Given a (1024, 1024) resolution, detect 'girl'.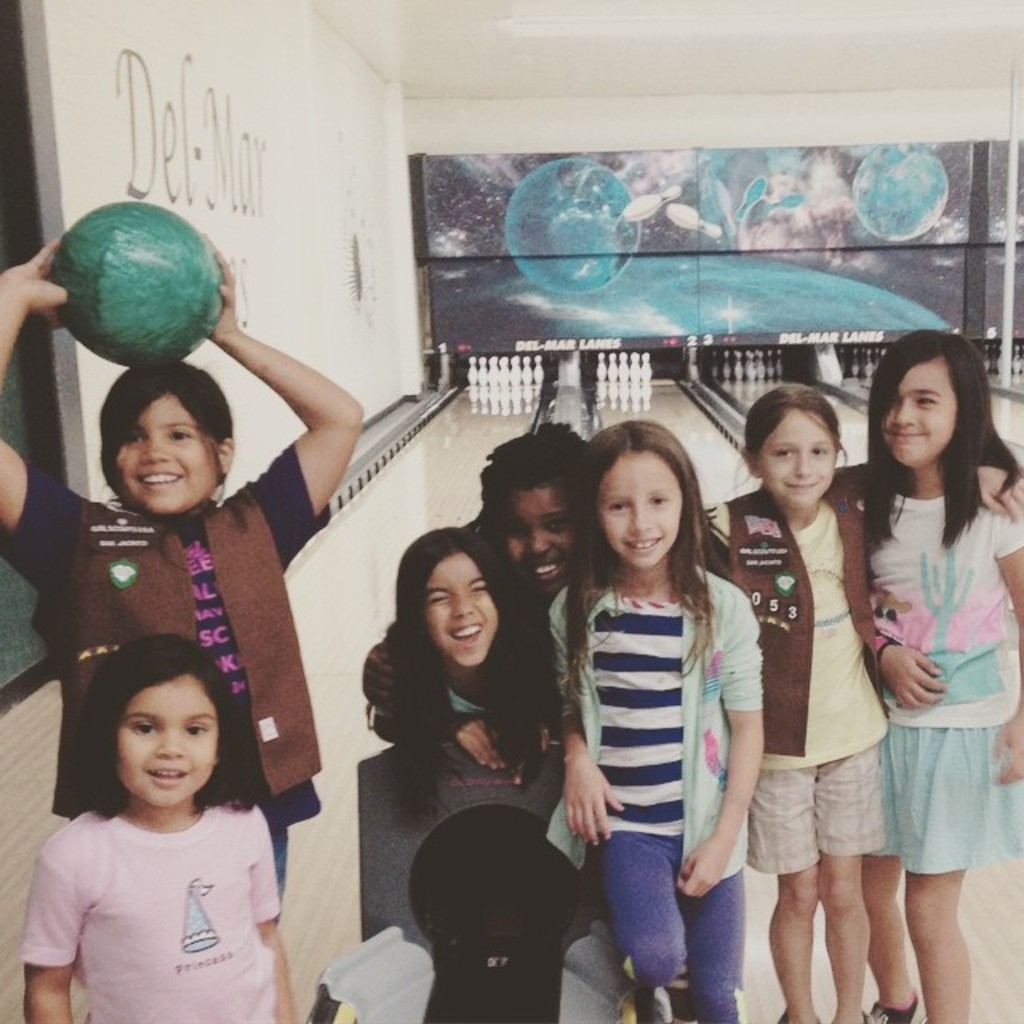
BBox(363, 323, 1022, 1021).
